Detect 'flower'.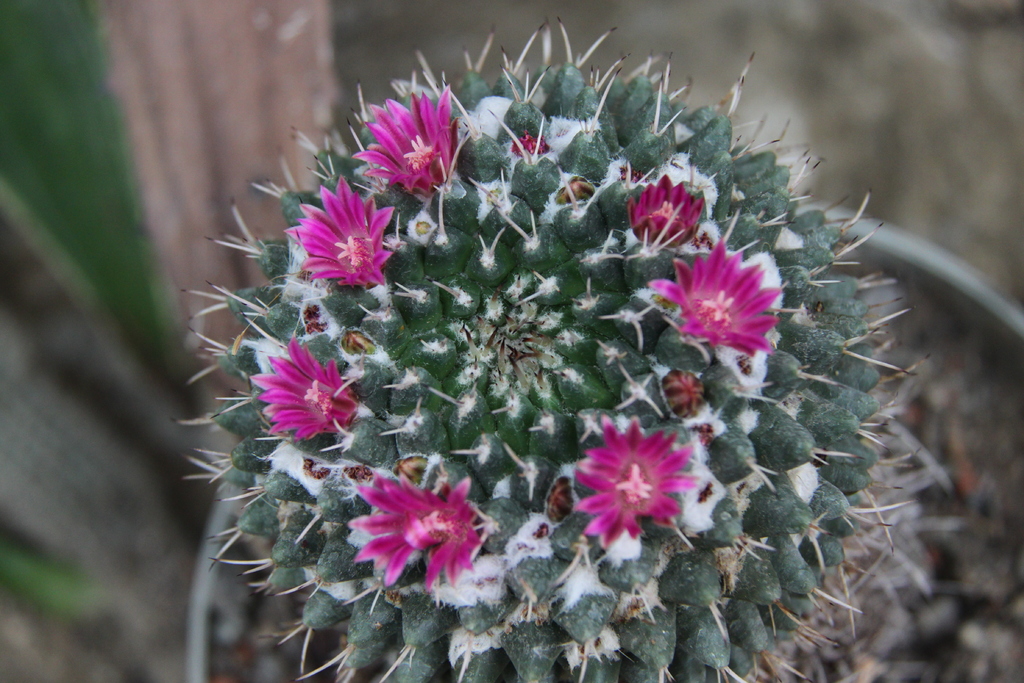
Detected at pyautogui.locateOnScreen(504, 110, 587, 174).
